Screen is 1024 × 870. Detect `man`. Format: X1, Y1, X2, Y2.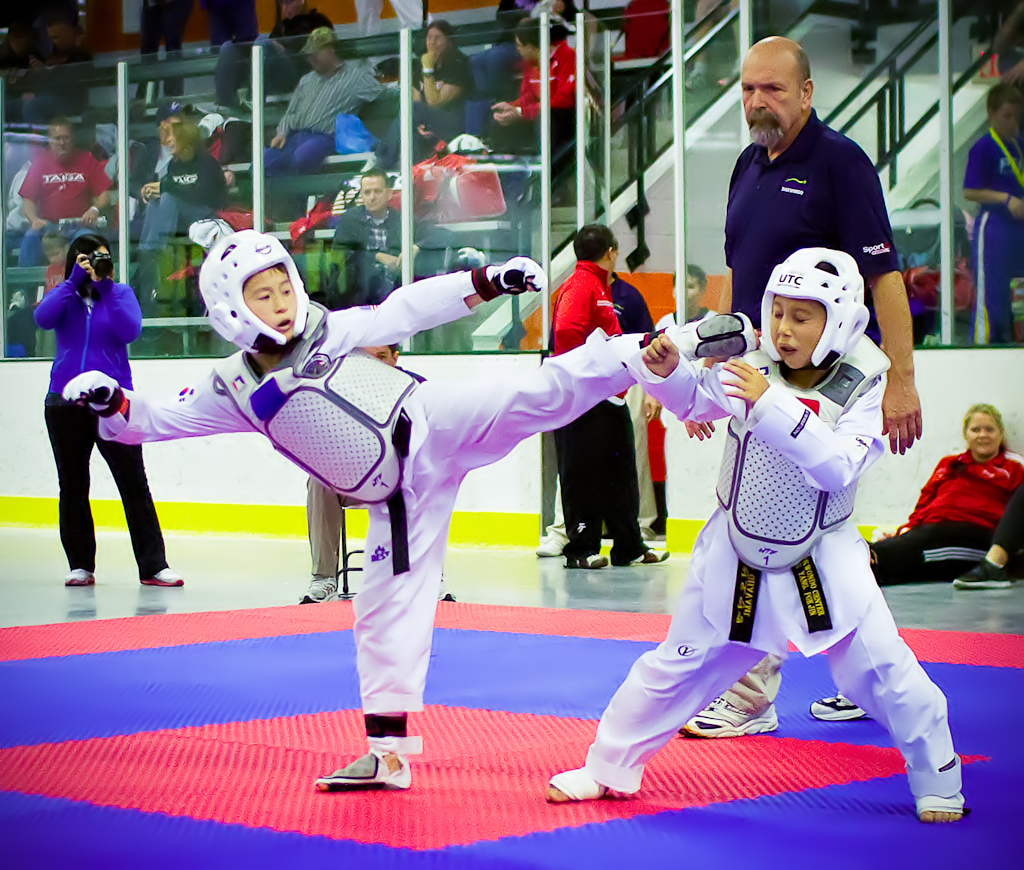
679, 32, 924, 737.
